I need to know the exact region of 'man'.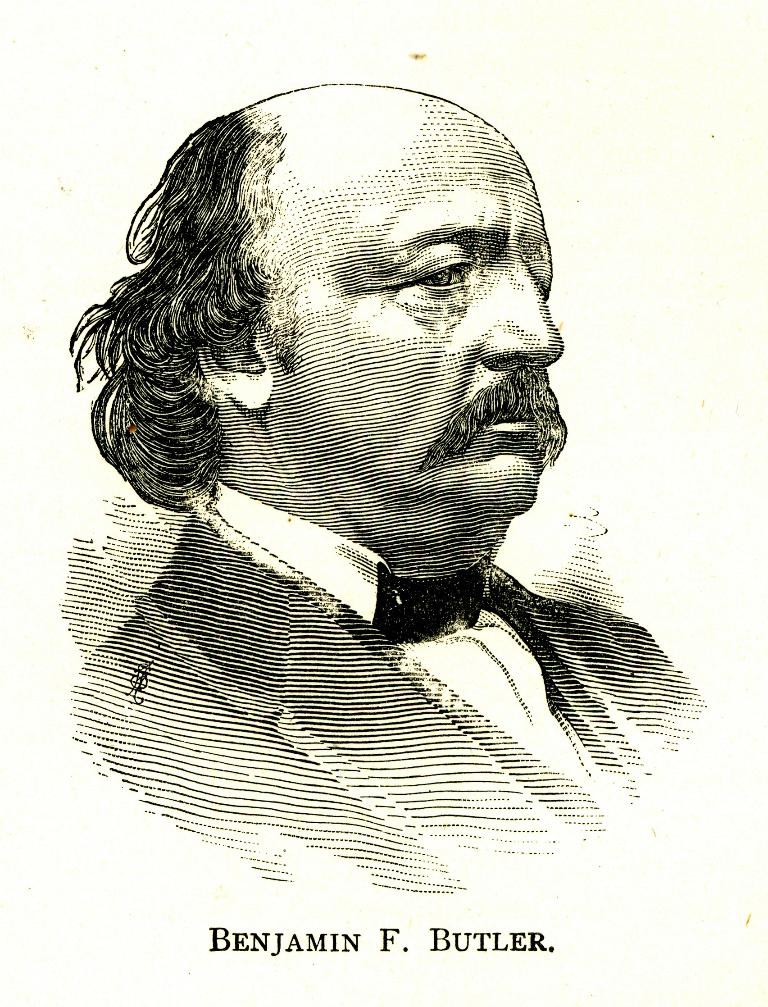
Region: (x1=20, y1=91, x2=687, y2=866).
